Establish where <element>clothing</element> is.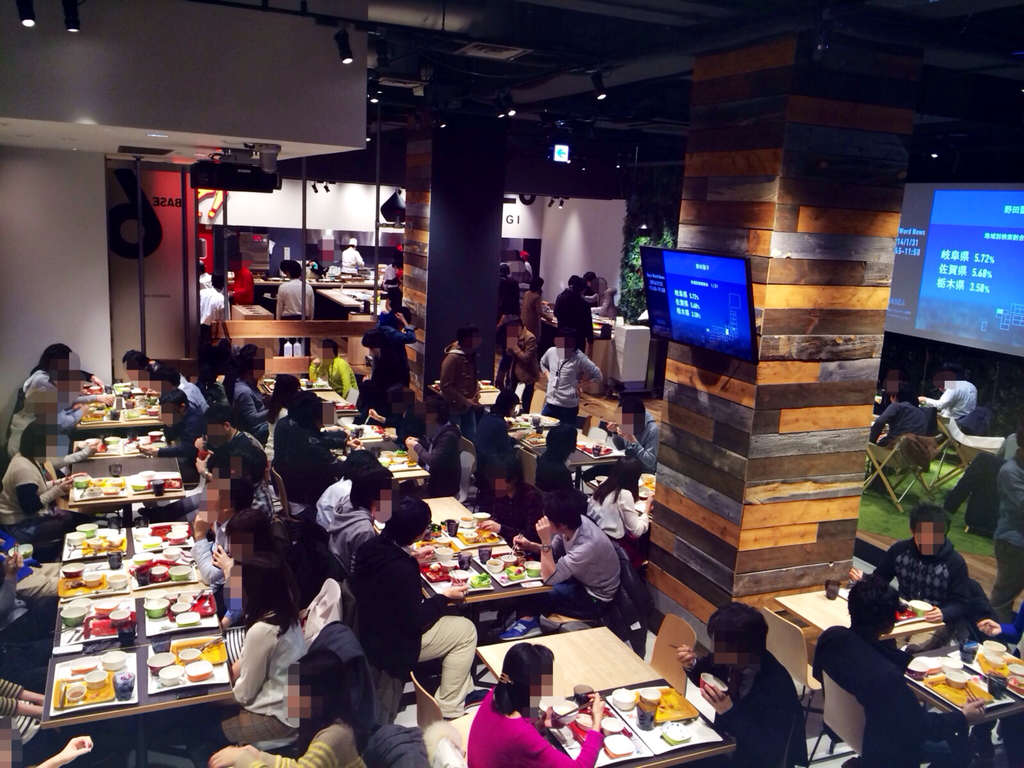
Established at bbox(439, 336, 477, 417).
